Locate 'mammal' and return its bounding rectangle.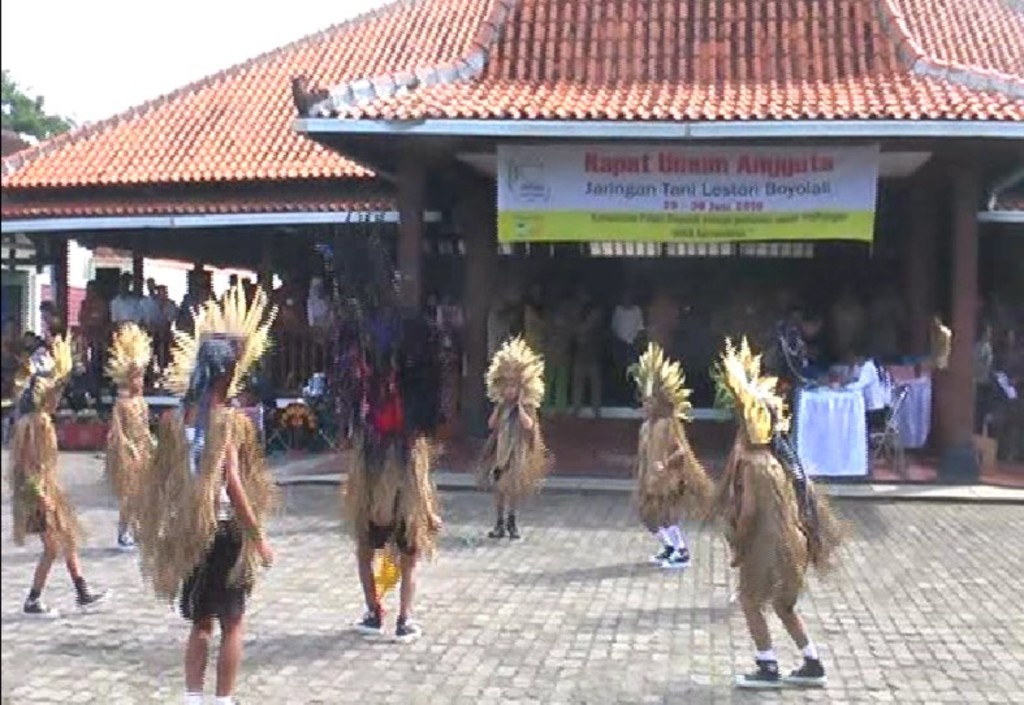
[x1=648, y1=359, x2=835, y2=676].
